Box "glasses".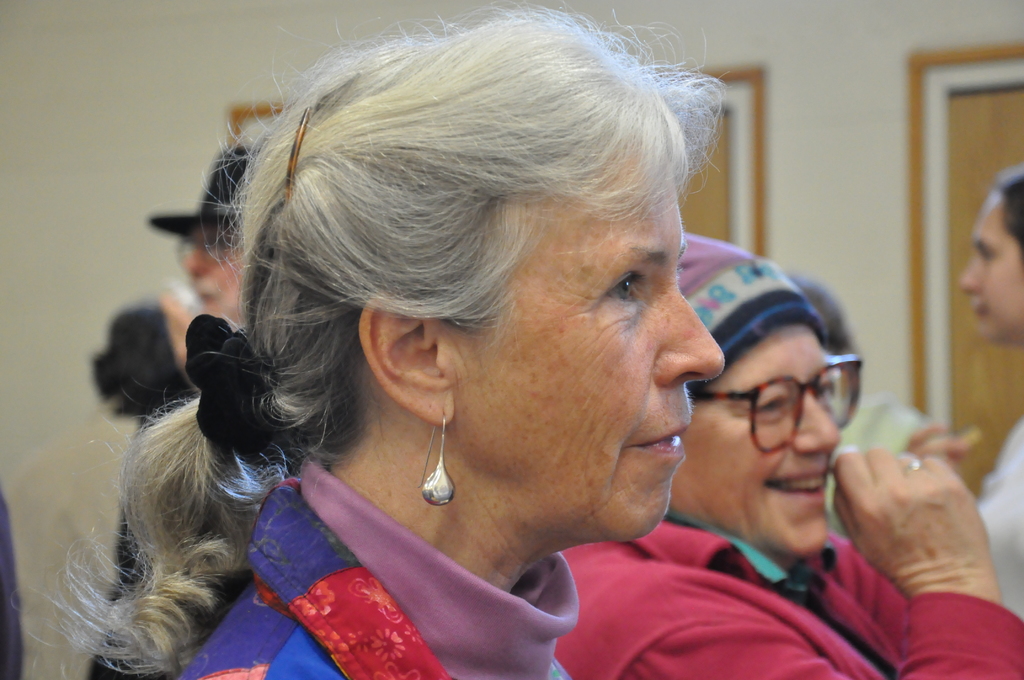
(left=694, top=353, right=866, bottom=455).
